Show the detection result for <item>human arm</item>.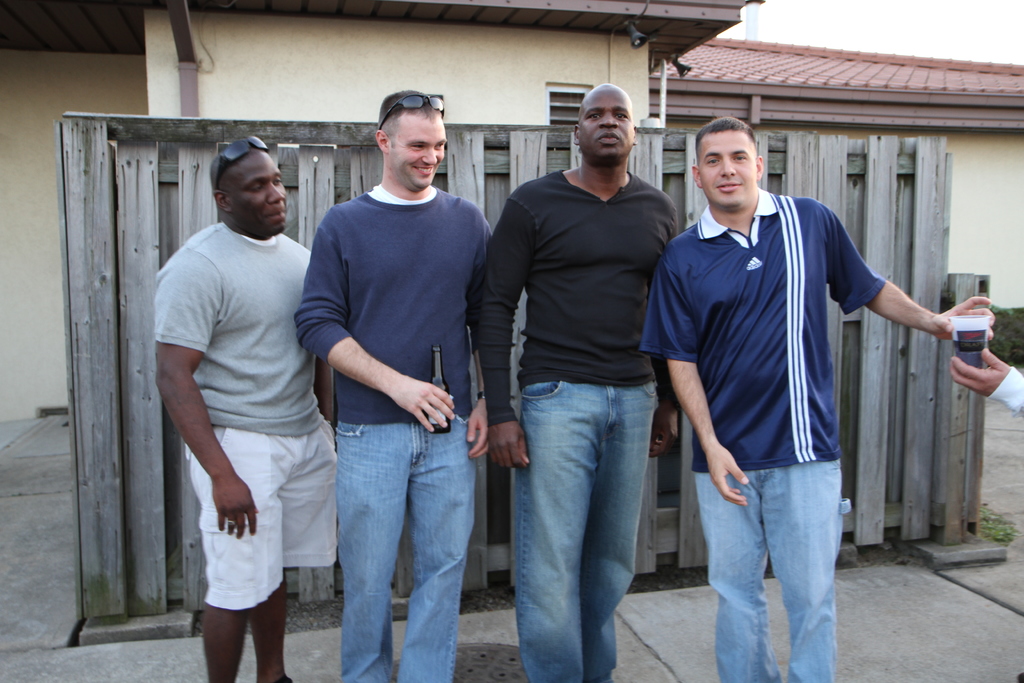
crop(483, 195, 532, 470).
